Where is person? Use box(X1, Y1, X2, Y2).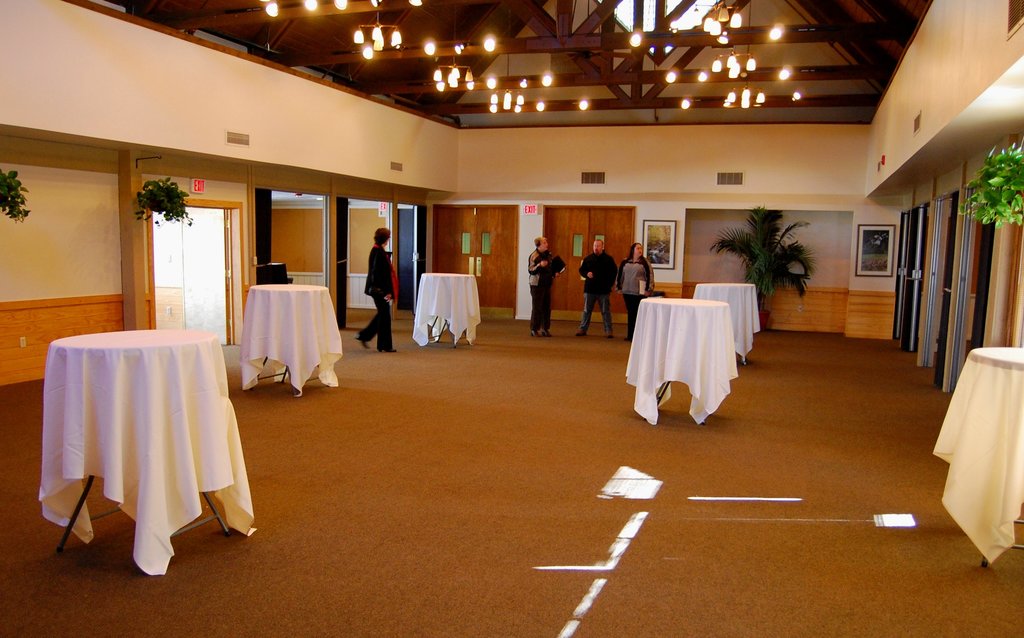
box(618, 241, 655, 339).
